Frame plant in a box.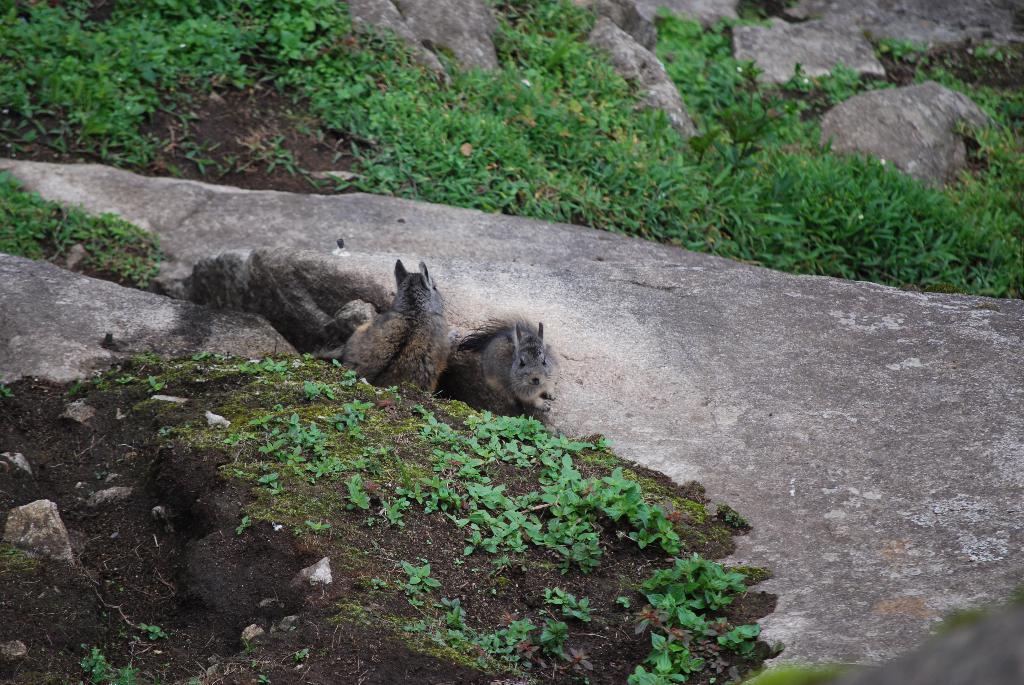
Rect(263, 354, 294, 375).
